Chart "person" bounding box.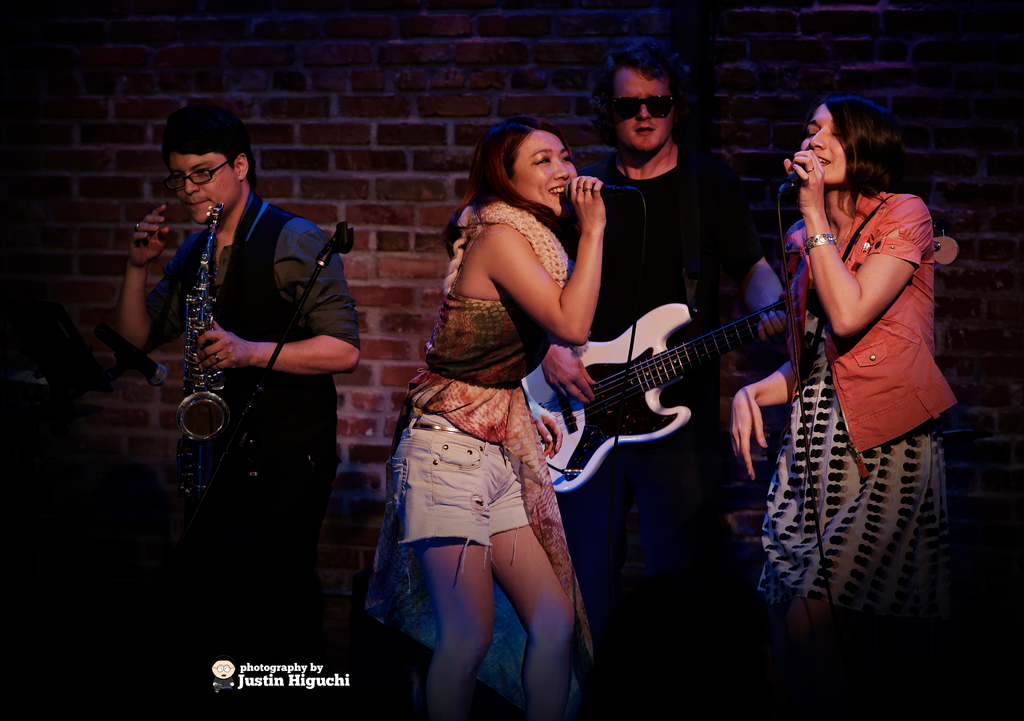
Charted: region(148, 113, 346, 649).
